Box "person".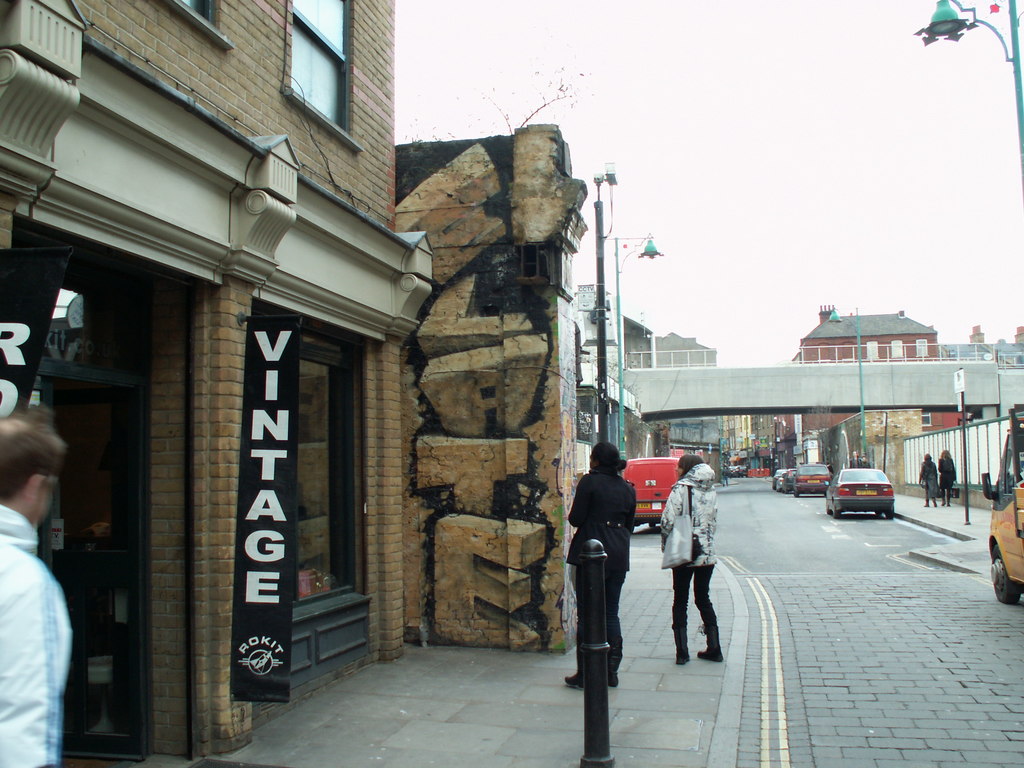
left=936, top=448, right=956, bottom=506.
